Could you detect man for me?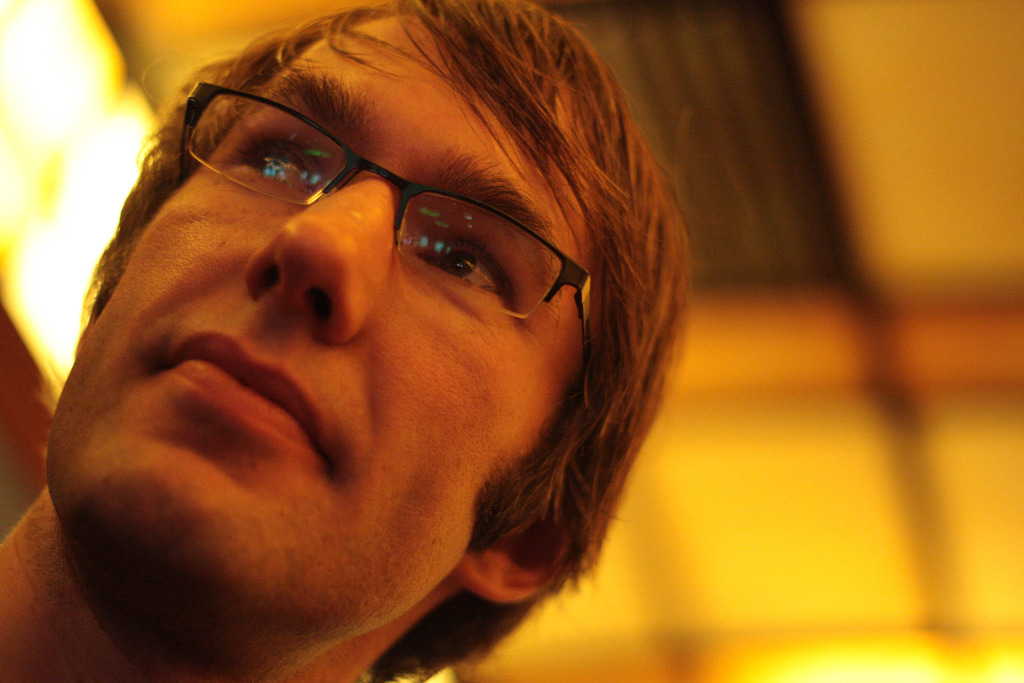
Detection result: region(0, 0, 701, 682).
